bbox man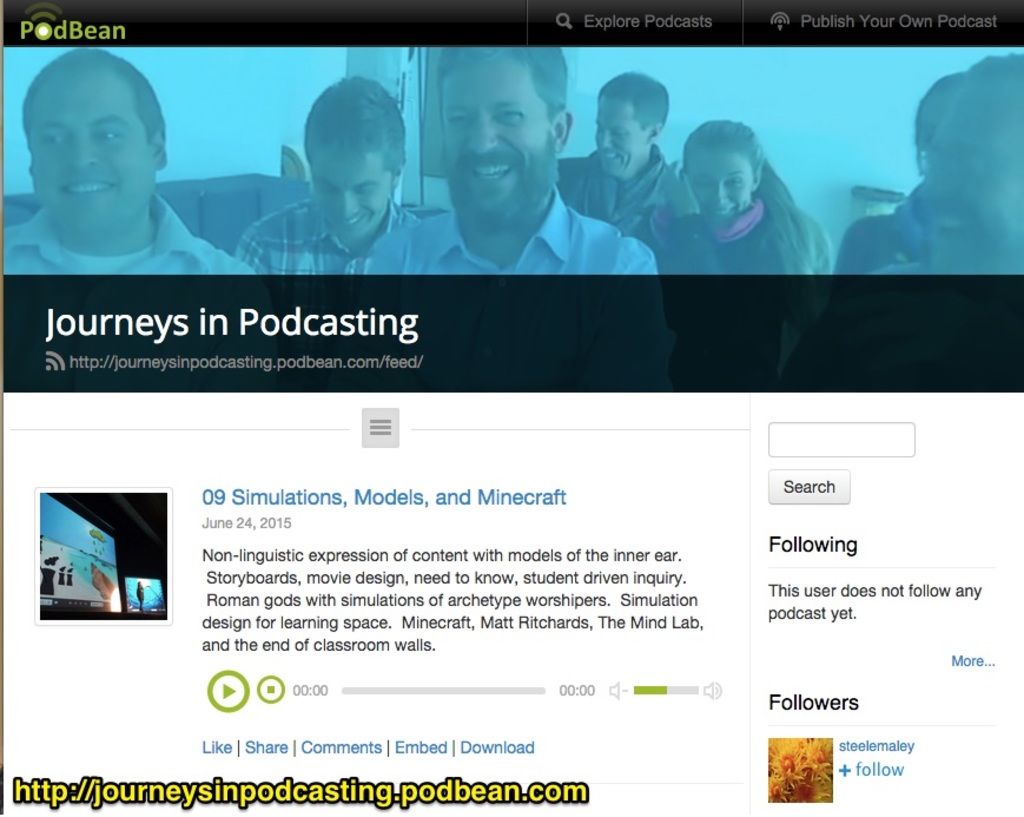
Rect(556, 71, 693, 239)
